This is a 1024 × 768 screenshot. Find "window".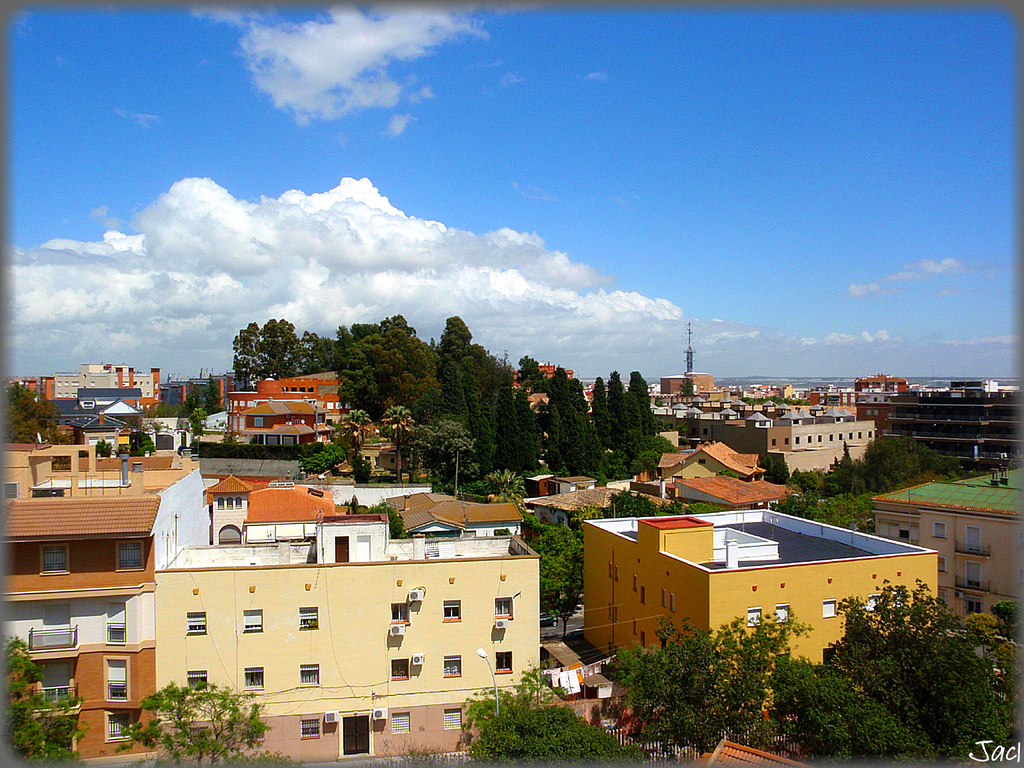
Bounding box: bbox(444, 600, 460, 622).
